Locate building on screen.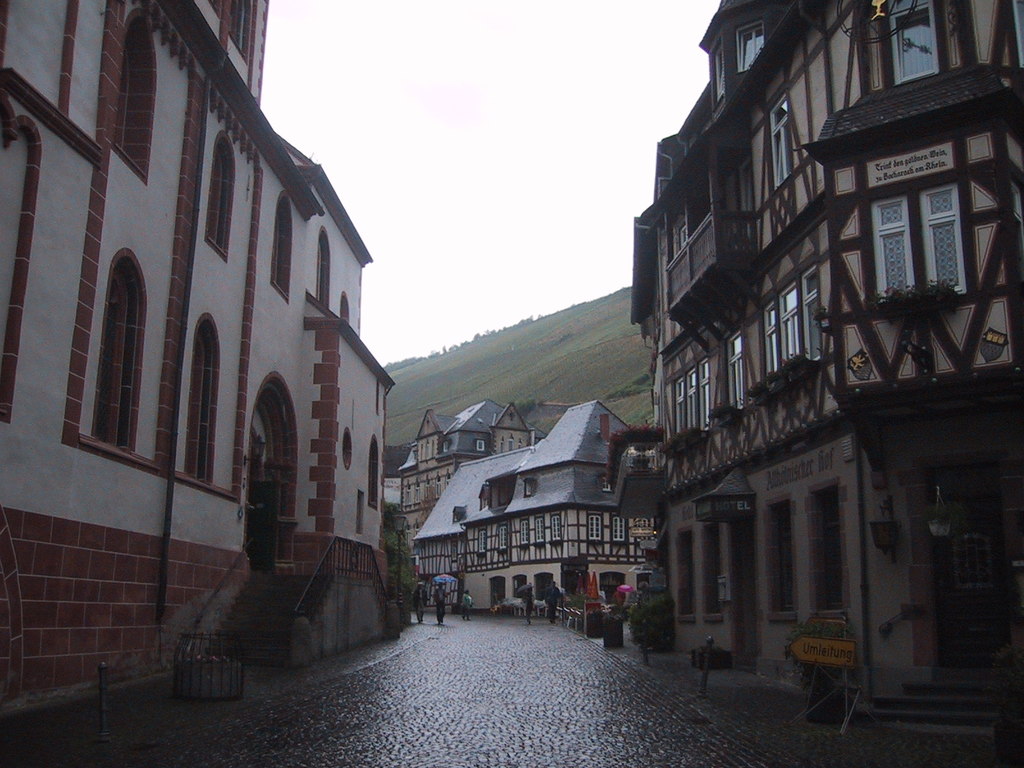
On screen at crop(0, 0, 406, 706).
